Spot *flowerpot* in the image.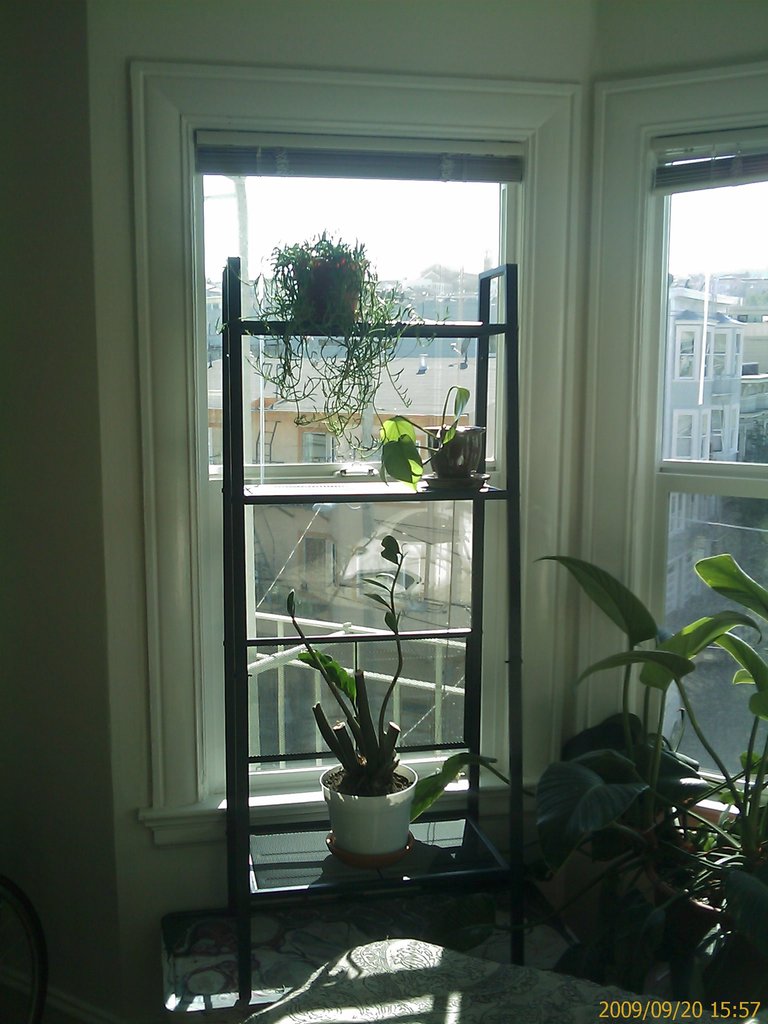
*flowerpot* found at (423,419,481,472).
